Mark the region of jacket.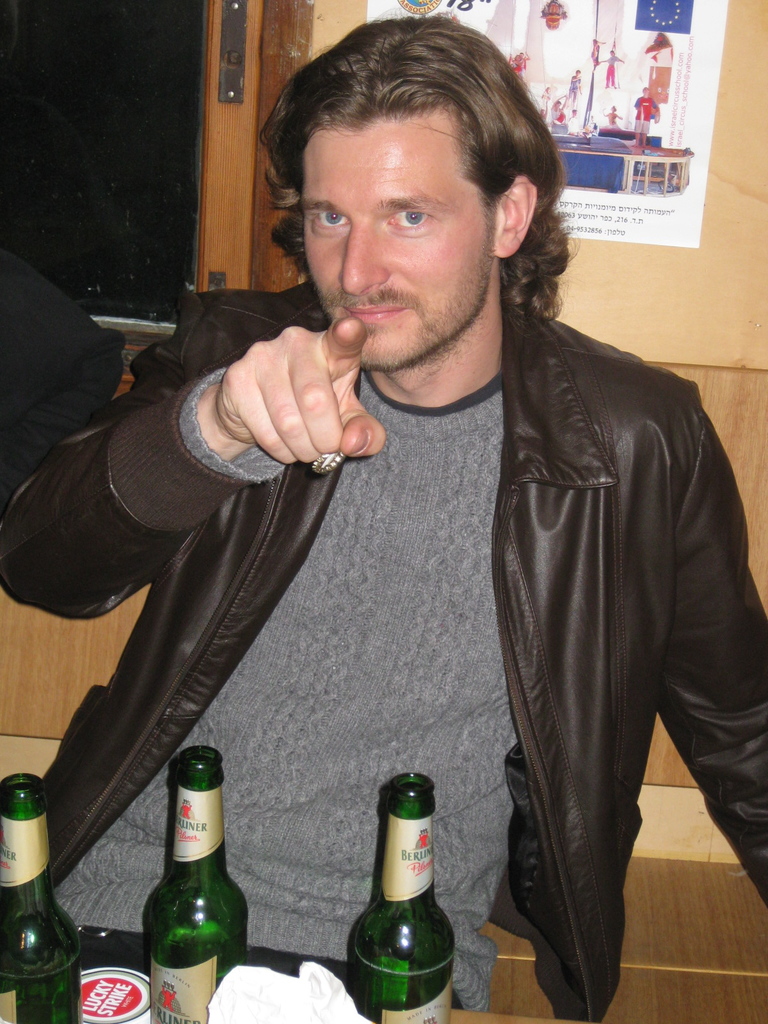
Region: detection(0, 276, 767, 1023).
